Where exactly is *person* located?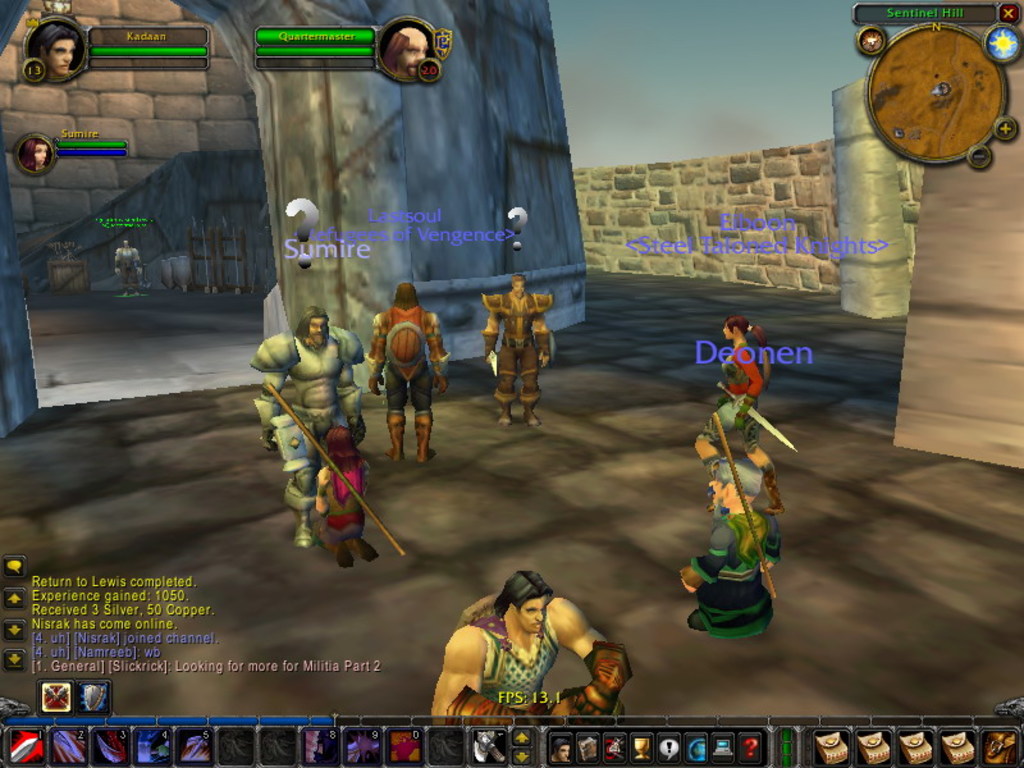
Its bounding box is crop(42, 17, 83, 79).
